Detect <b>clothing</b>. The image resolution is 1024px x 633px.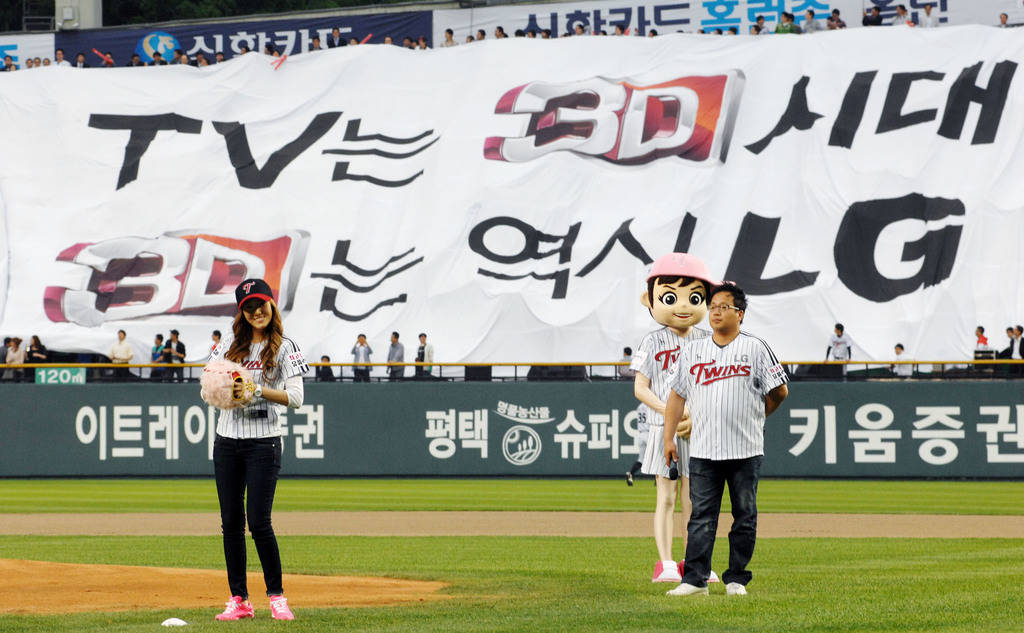
200:315:311:598.
